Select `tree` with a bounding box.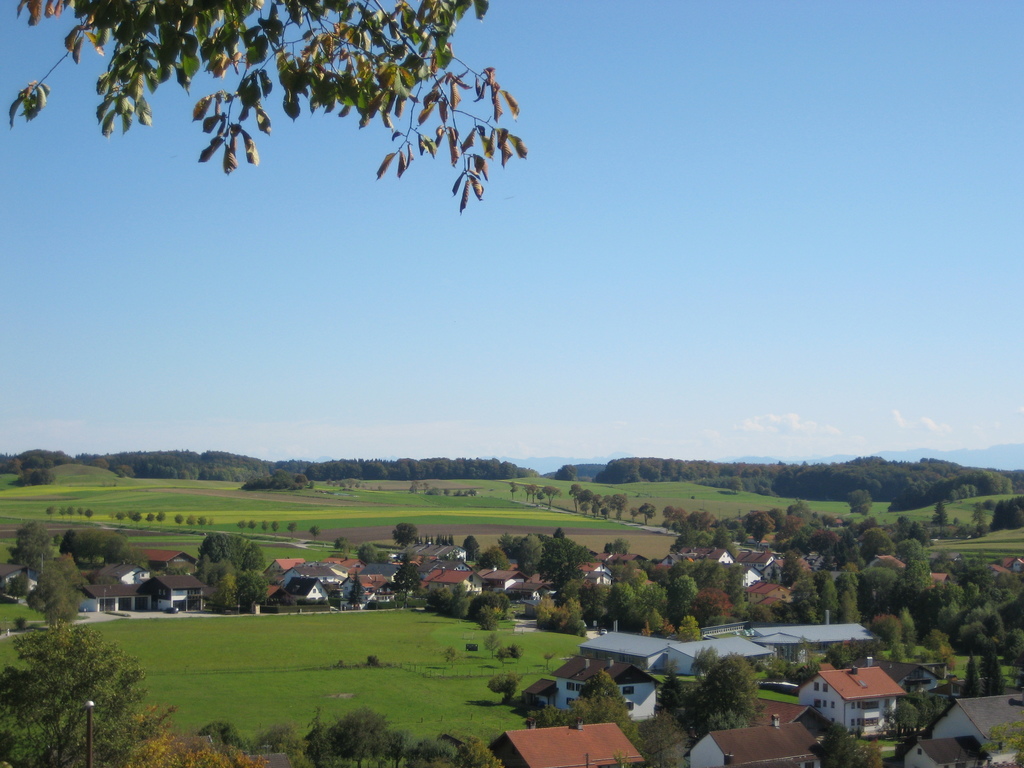
373, 547, 389, 564.
